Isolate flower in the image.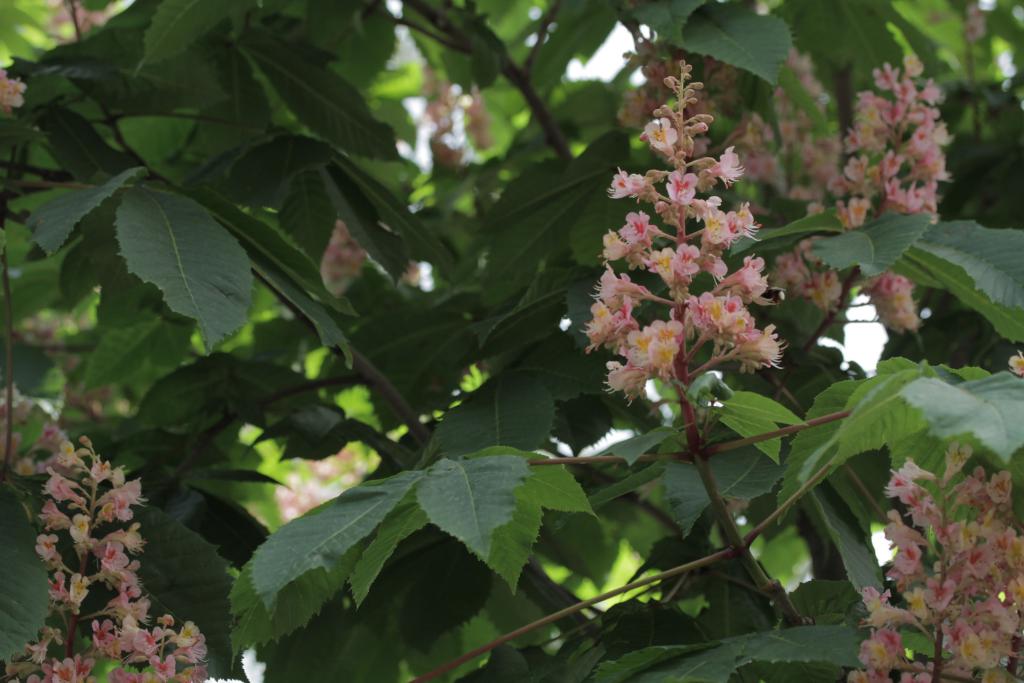
Isolated region: {"x1": 587, "y1": 89, "x2": 790, "y2": 435}.
